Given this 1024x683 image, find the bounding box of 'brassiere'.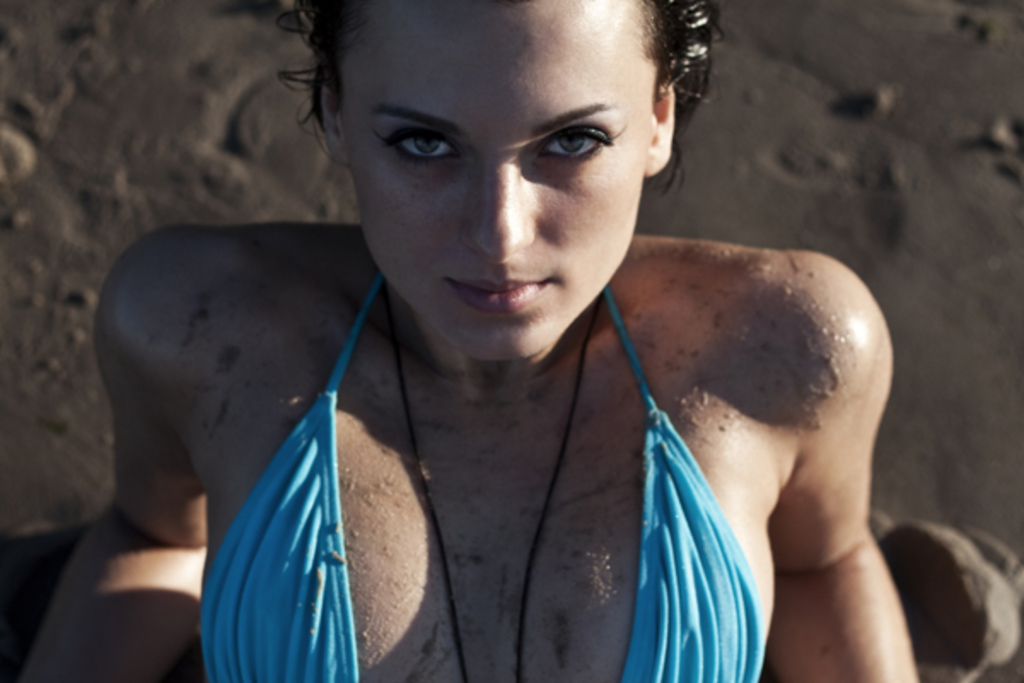
BBox(195, 268, 766, 681).
